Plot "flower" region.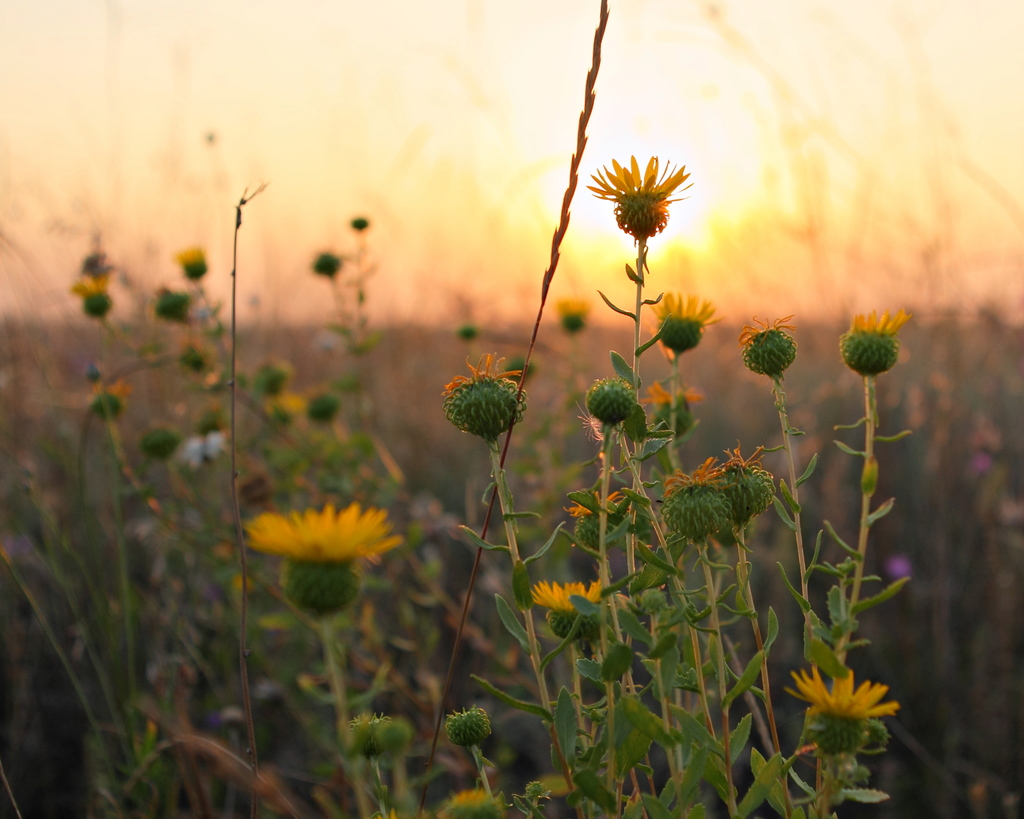
Plotted at select_region(642, 284, 719, 352).
